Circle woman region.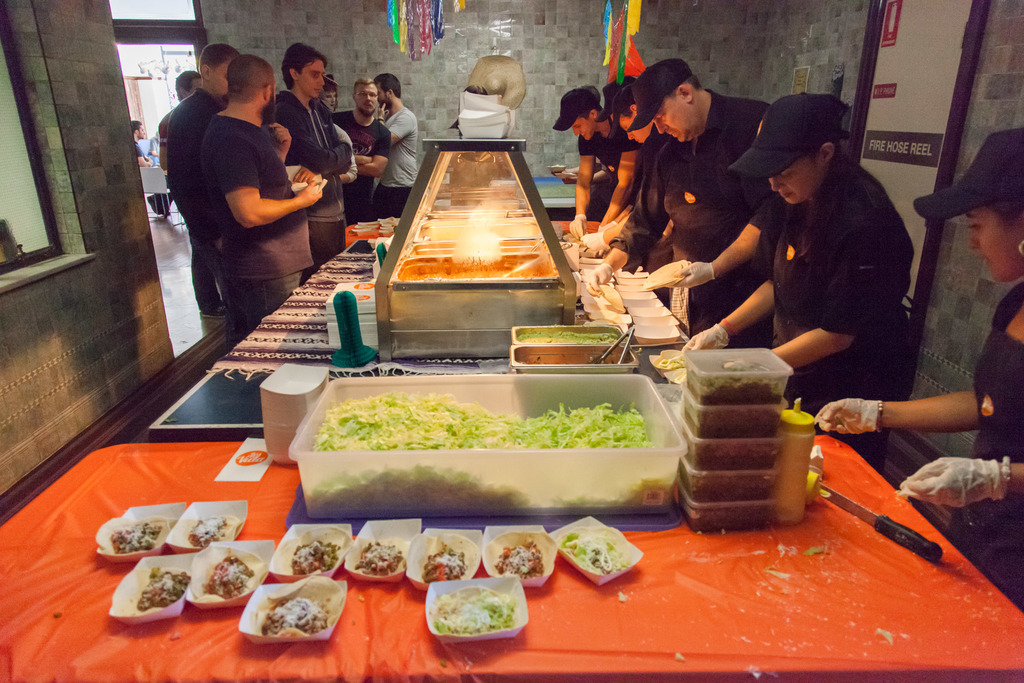
Region: 676/93/918/466.
